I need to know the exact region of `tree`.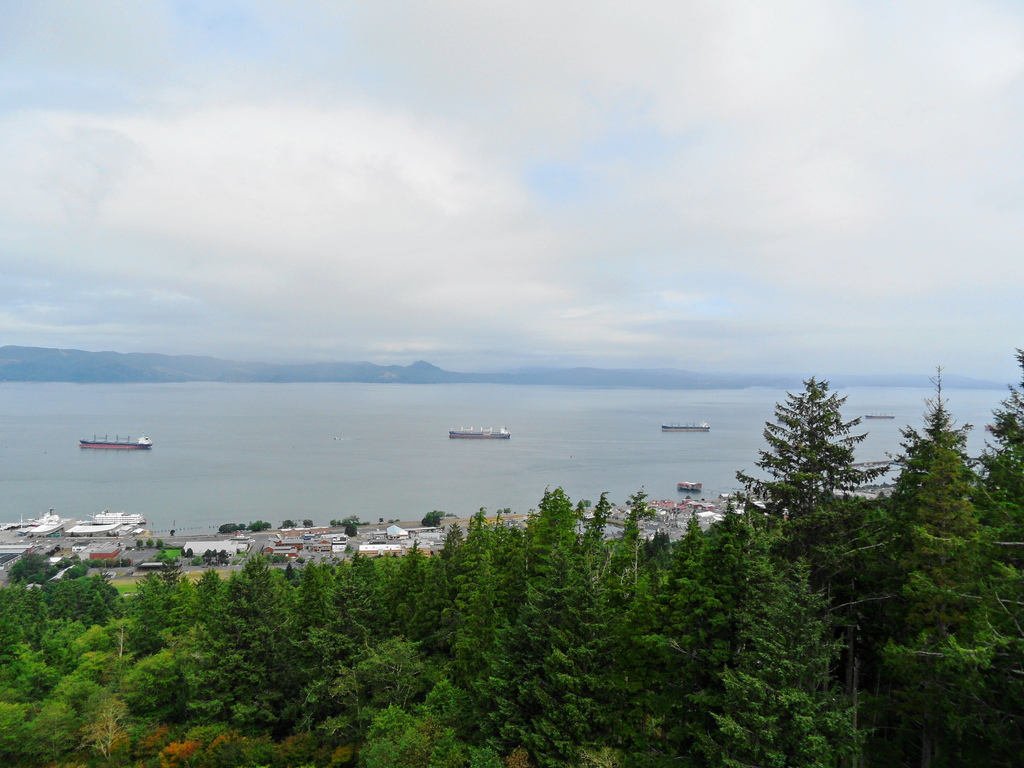
Region: <box>505,628,593,764</box>.
